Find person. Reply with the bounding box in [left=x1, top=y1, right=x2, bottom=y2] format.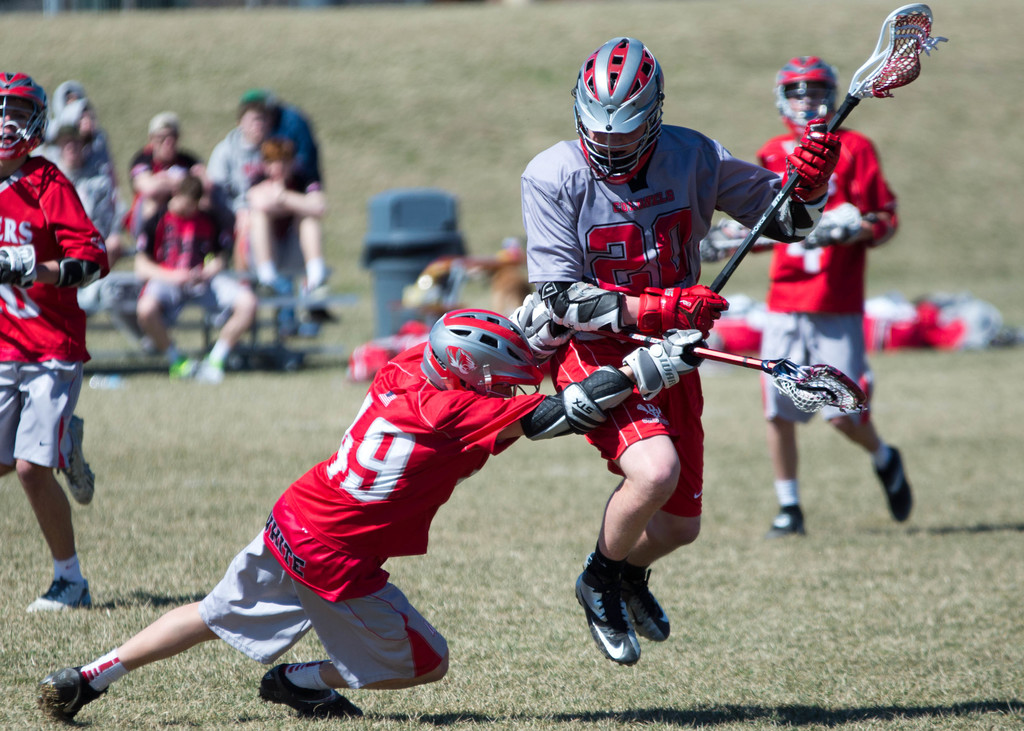
[left=33, top=291, right=707, bottom=716].
